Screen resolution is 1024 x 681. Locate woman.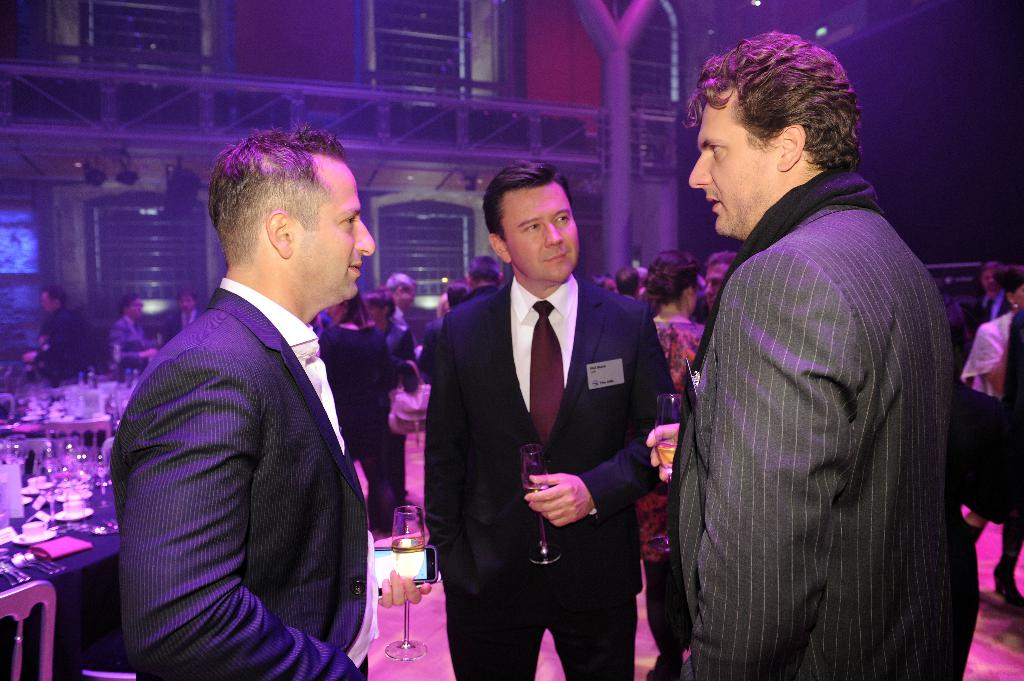
x1=646 y1=246 x2=720 y2=677.
